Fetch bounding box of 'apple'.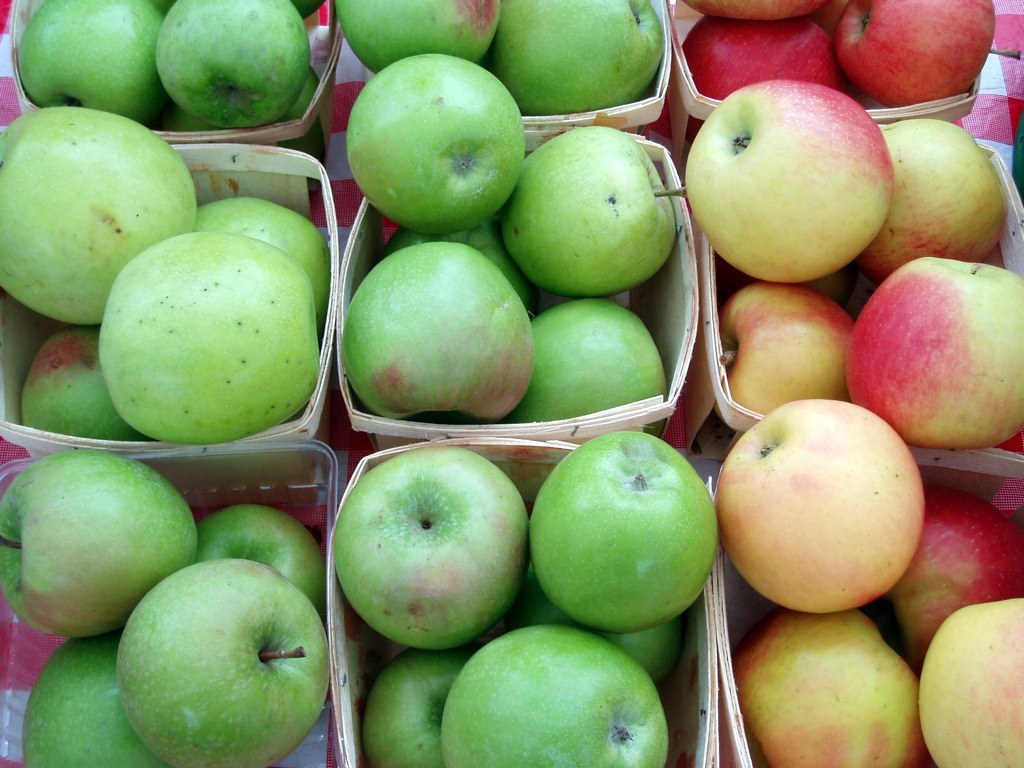
Bbox: [387, 218, 534, 319].
